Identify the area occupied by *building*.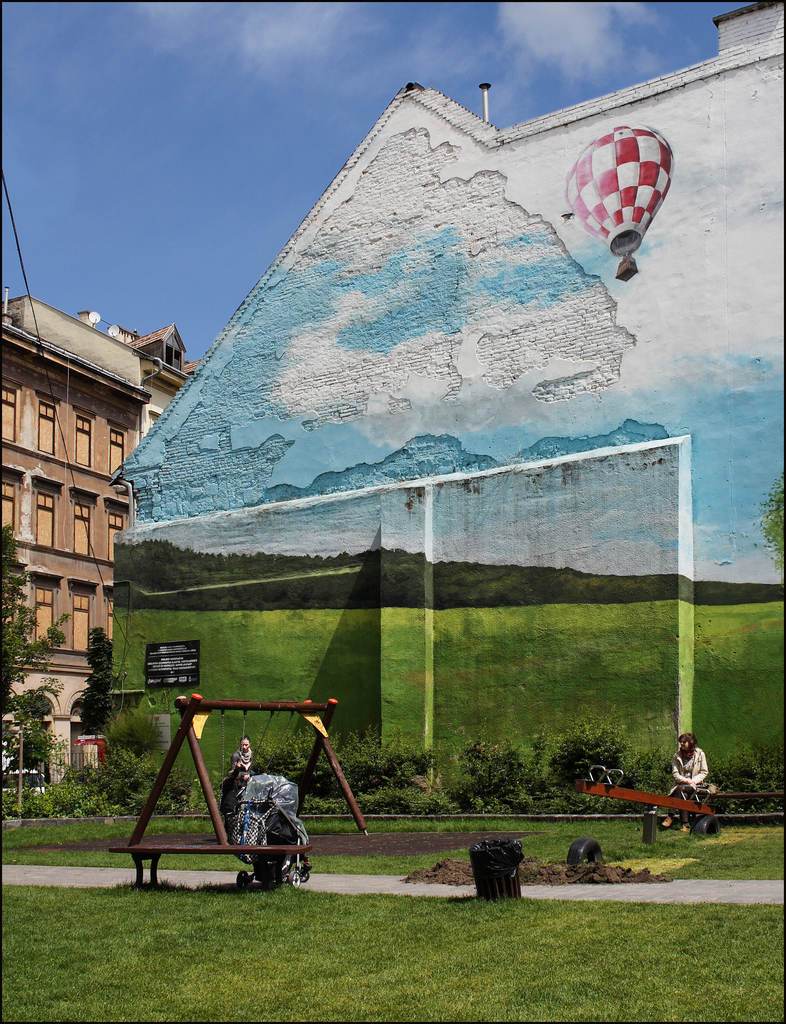
Area: x1=104, y1=0, x2=785, y2=608.
